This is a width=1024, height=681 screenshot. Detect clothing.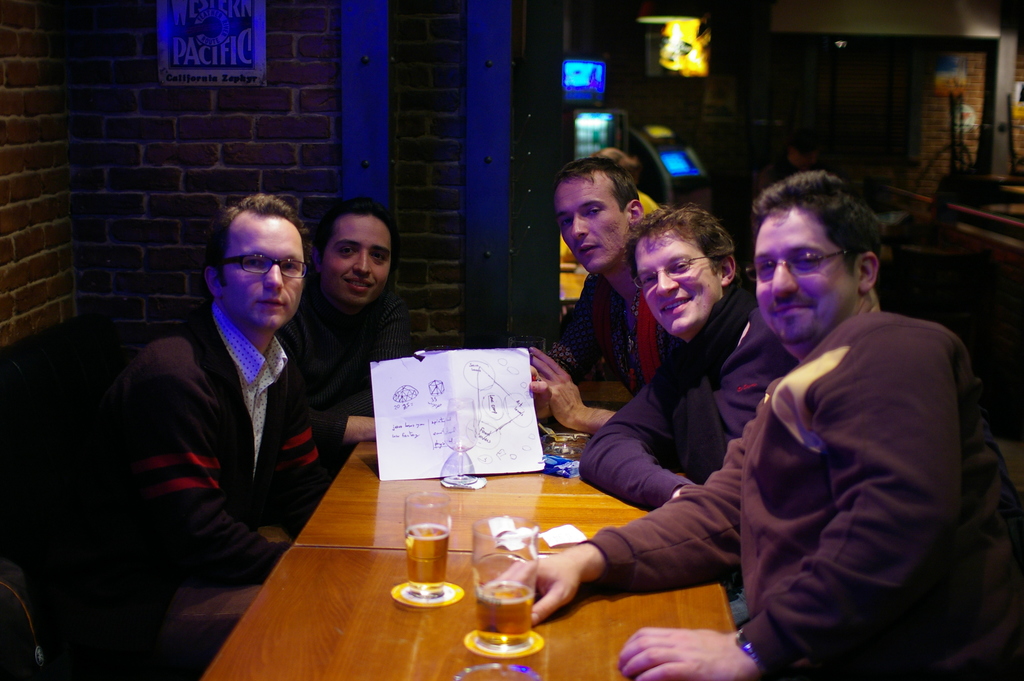
region(283, 277, 408, 477).
